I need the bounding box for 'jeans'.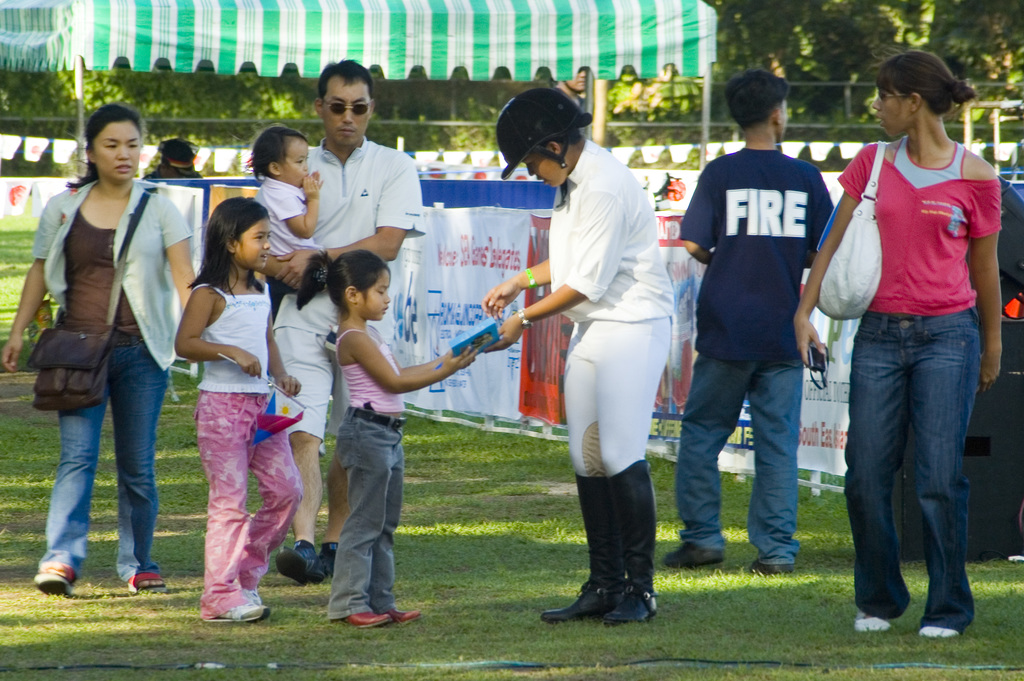
Here it is: x1=675 y1=349 x2=796 y2=563.
